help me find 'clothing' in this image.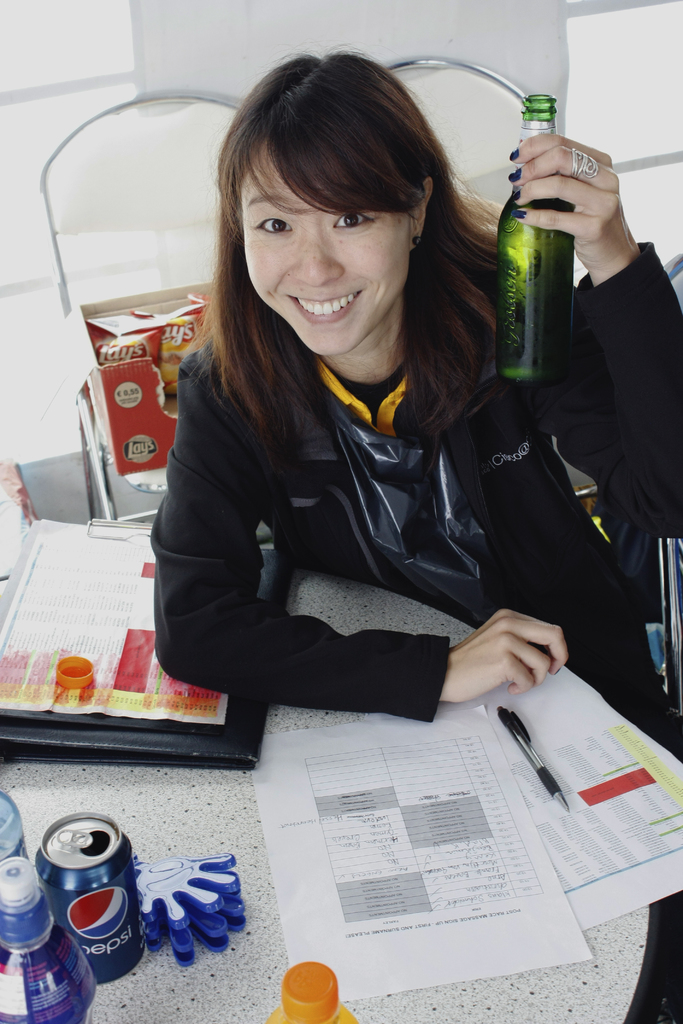
Found it: region(115, 216, 580, 641).
